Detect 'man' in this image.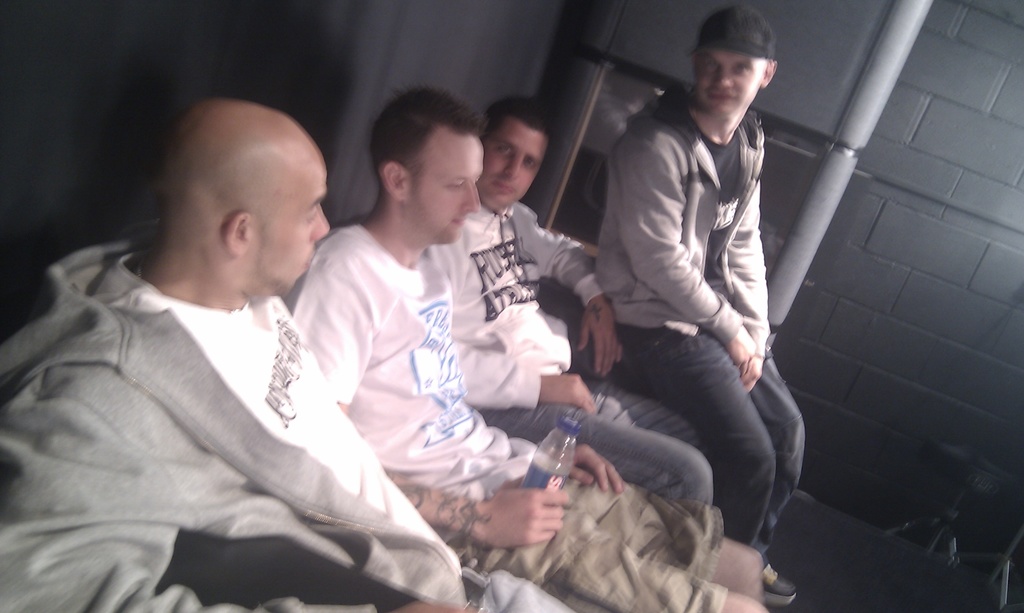
Detection: box=[425, 96, 720, 504].
